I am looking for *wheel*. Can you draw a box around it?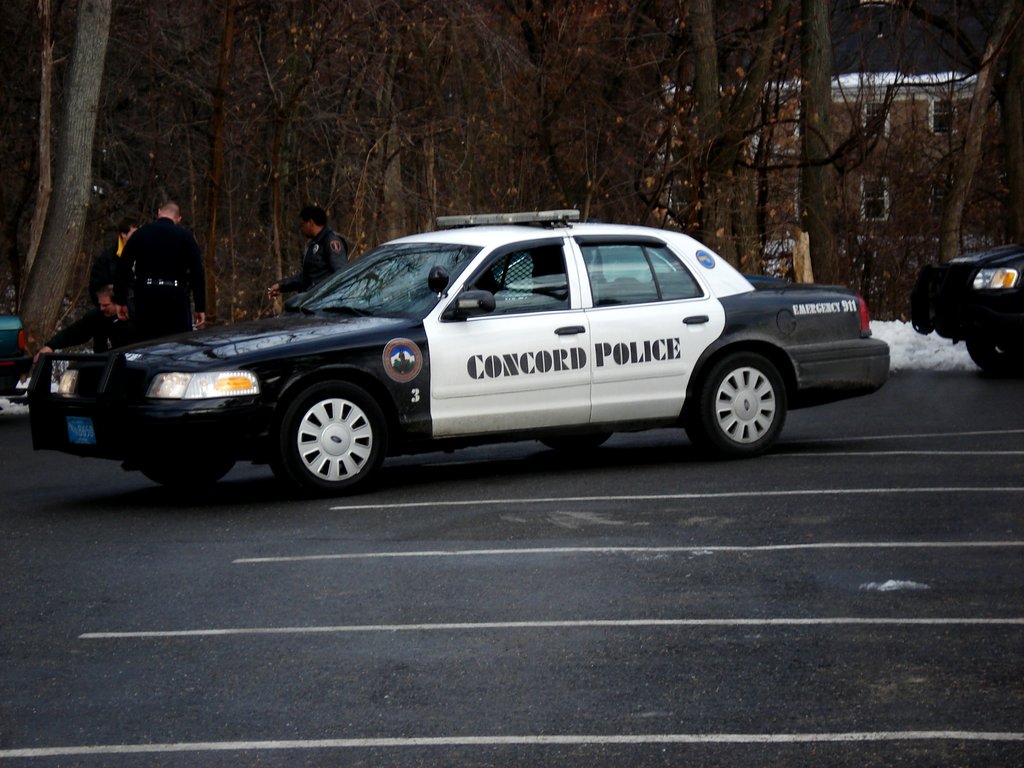
Sure, the bounding box is select_region(964, 346, 1023, 367).
